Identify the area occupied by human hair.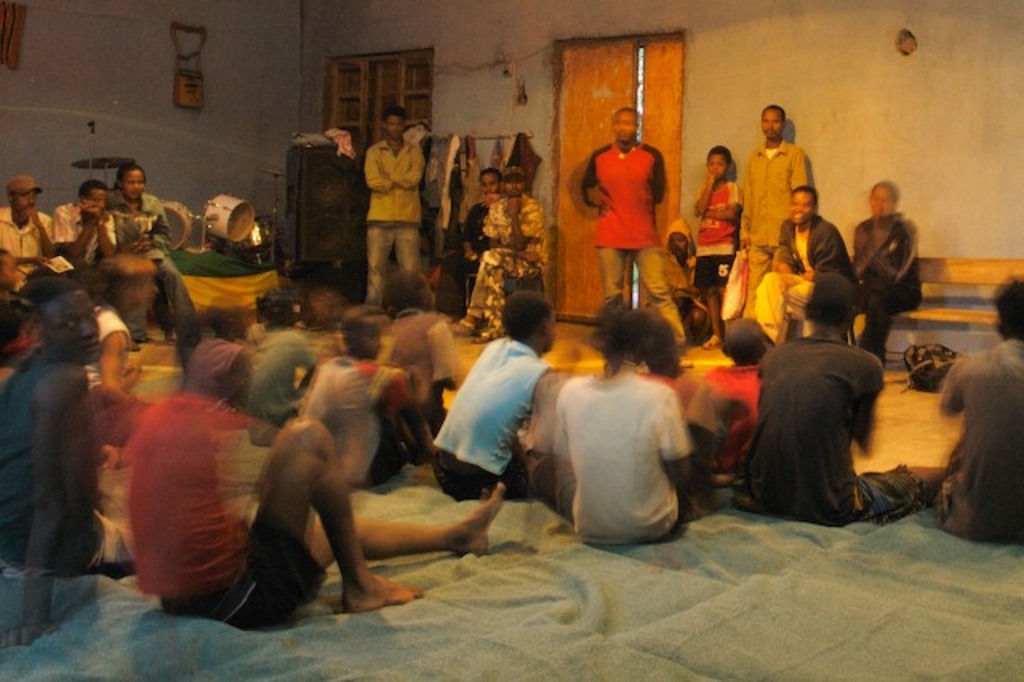
Area: <box>610,311,690,391</box>.
